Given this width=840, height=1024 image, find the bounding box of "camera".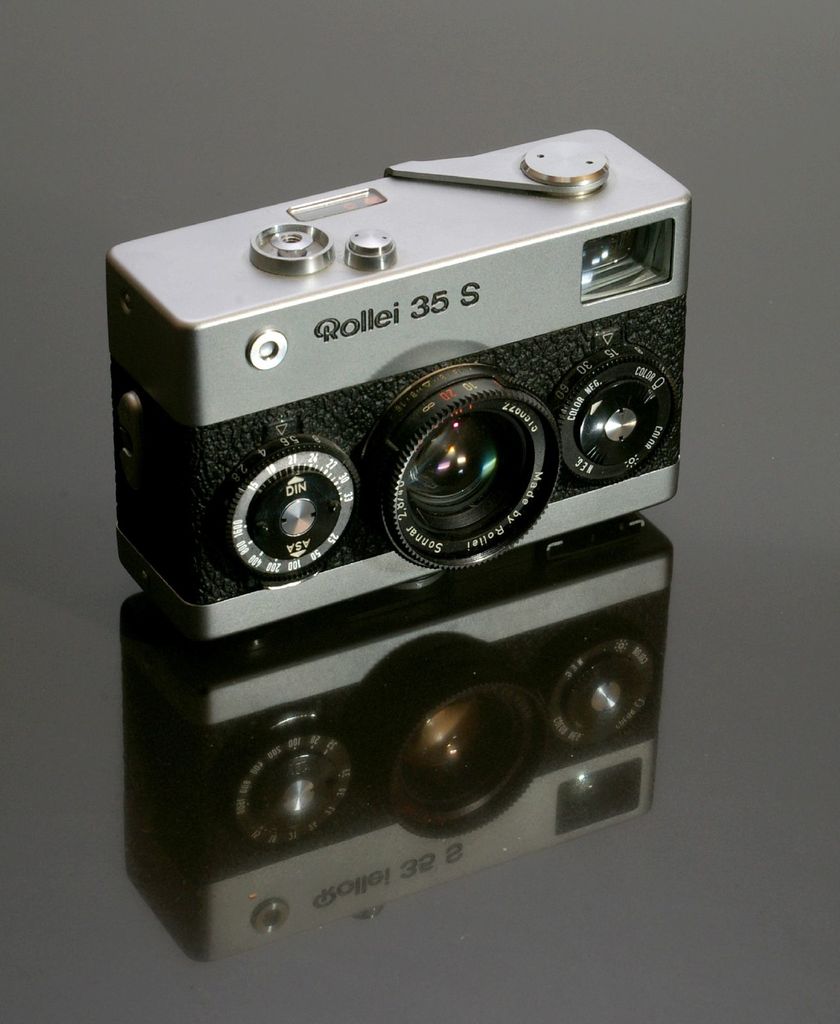
<box>85,136,720,924</box>.
